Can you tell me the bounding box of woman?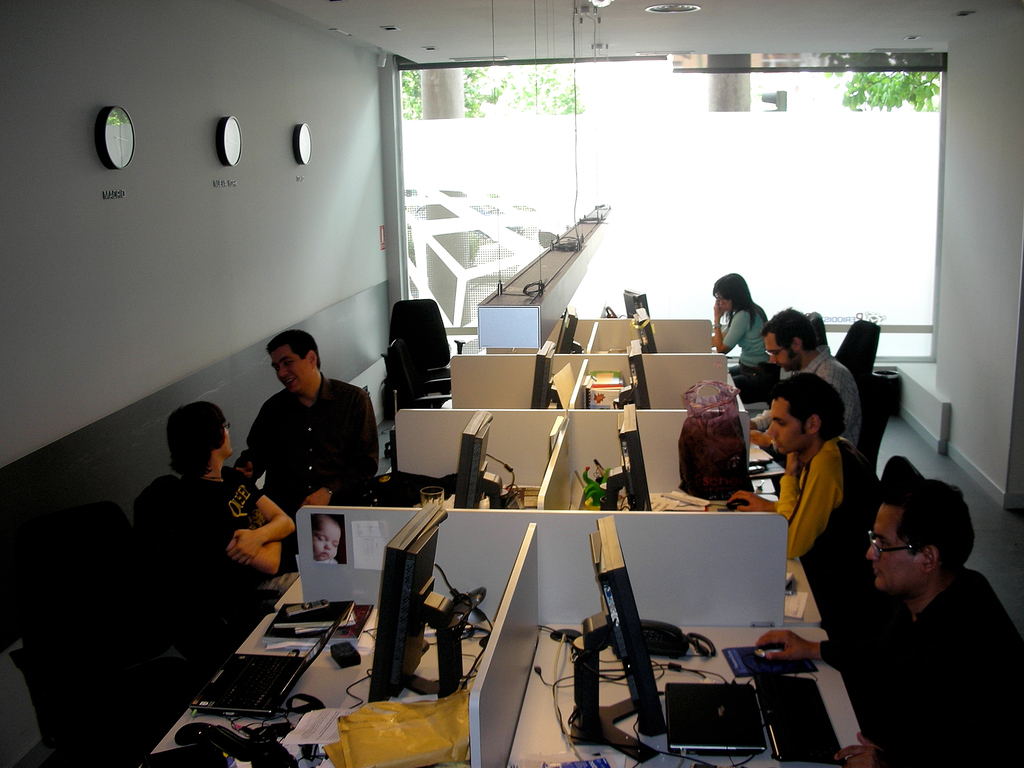
crop(707, 272, 775, 391).
